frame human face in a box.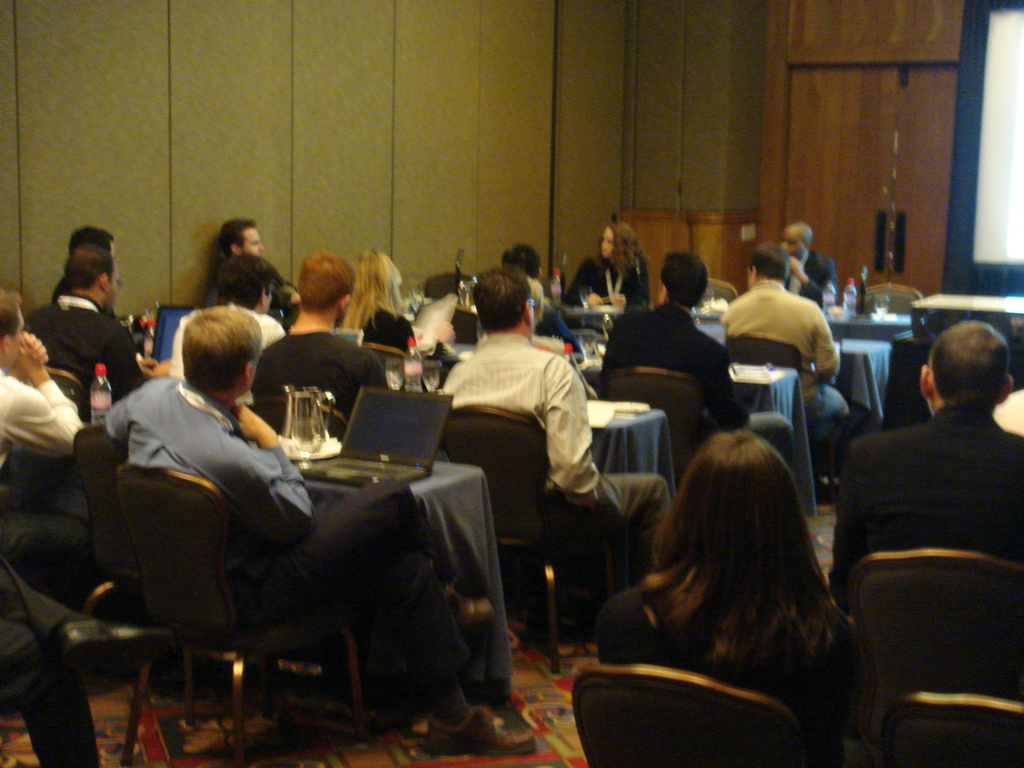
(239,227,266,257).
